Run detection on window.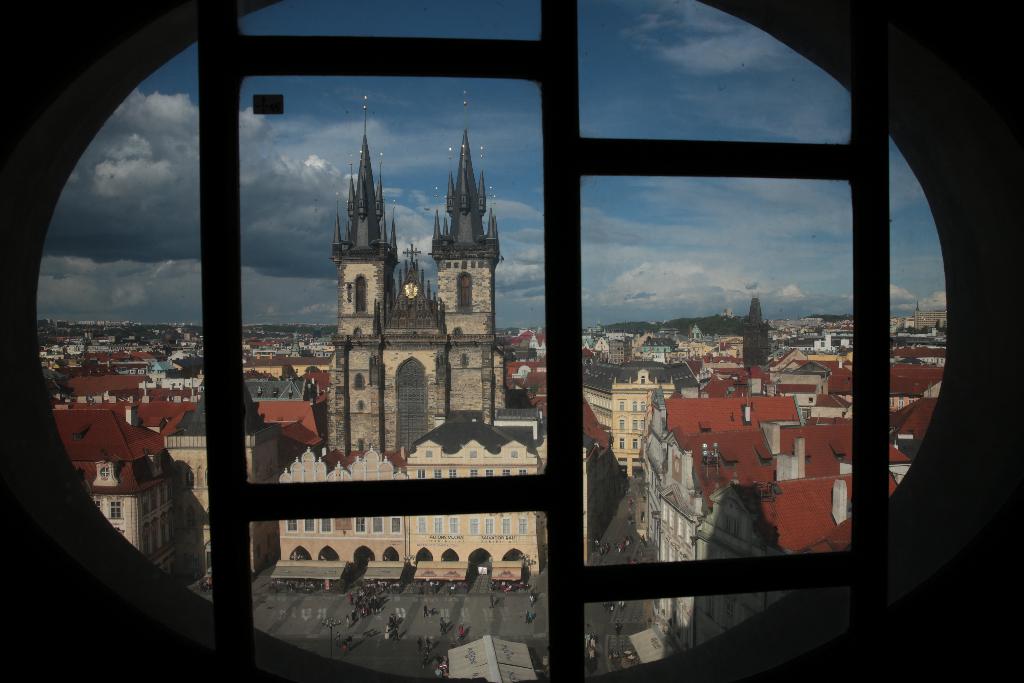
Result: x1=111, y1=498, x2=125, y2=520.
